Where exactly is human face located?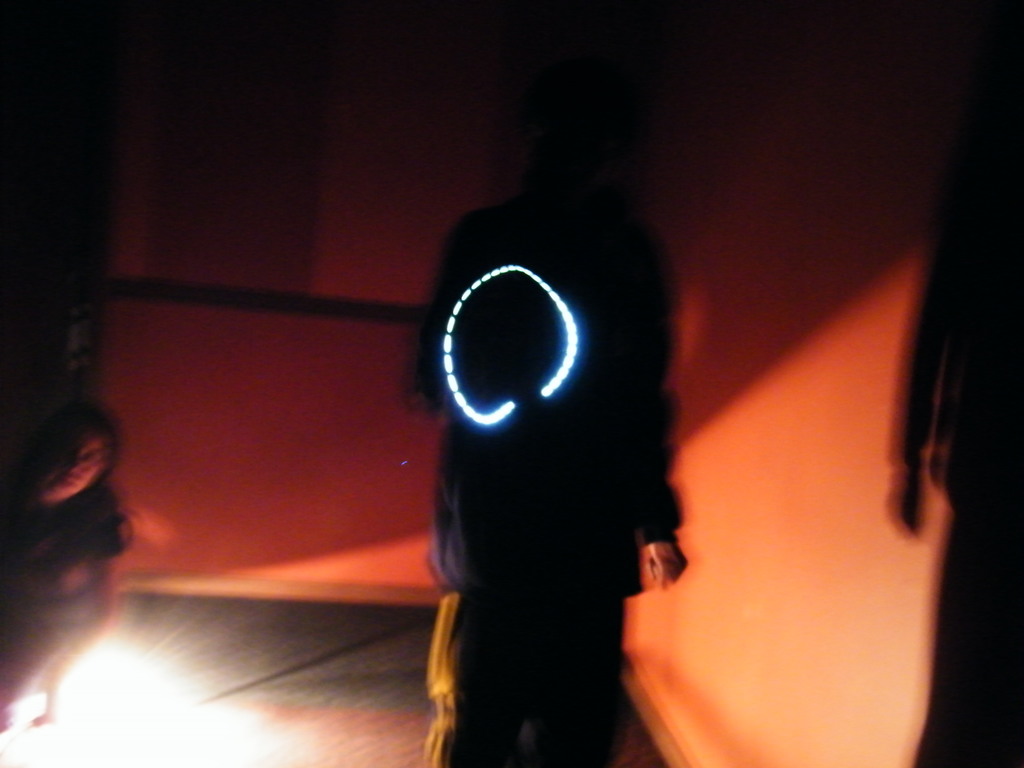
Its bounding box is (40,431,104,498).
